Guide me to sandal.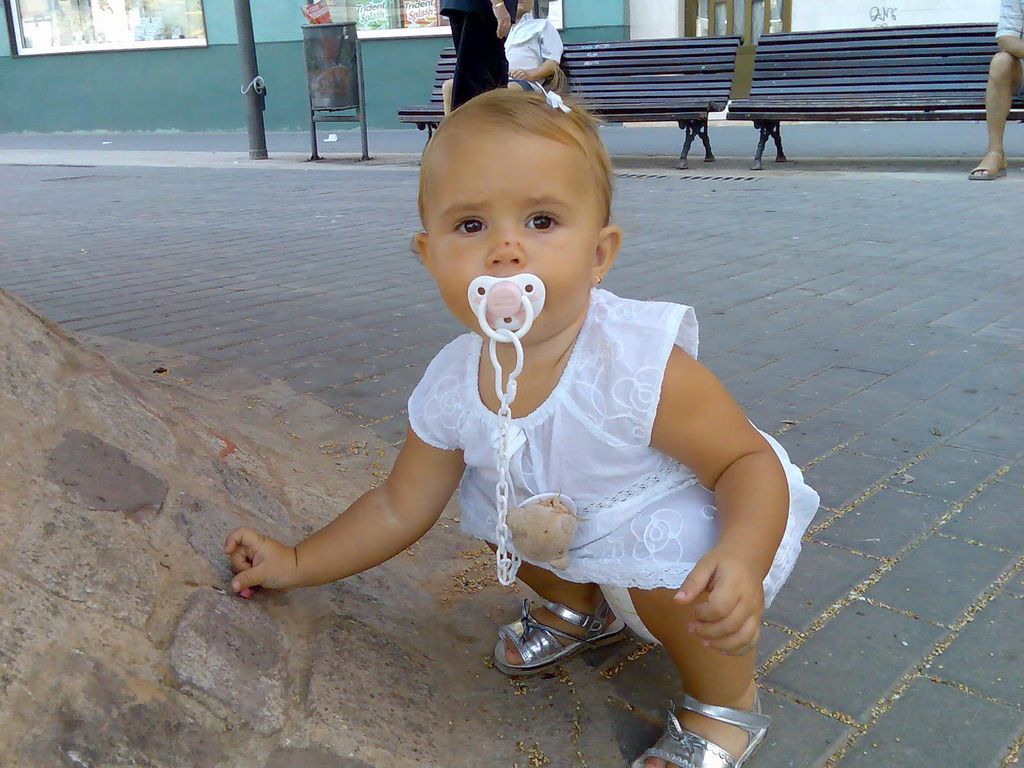
Guidance: (618, 695, 772, 767).
